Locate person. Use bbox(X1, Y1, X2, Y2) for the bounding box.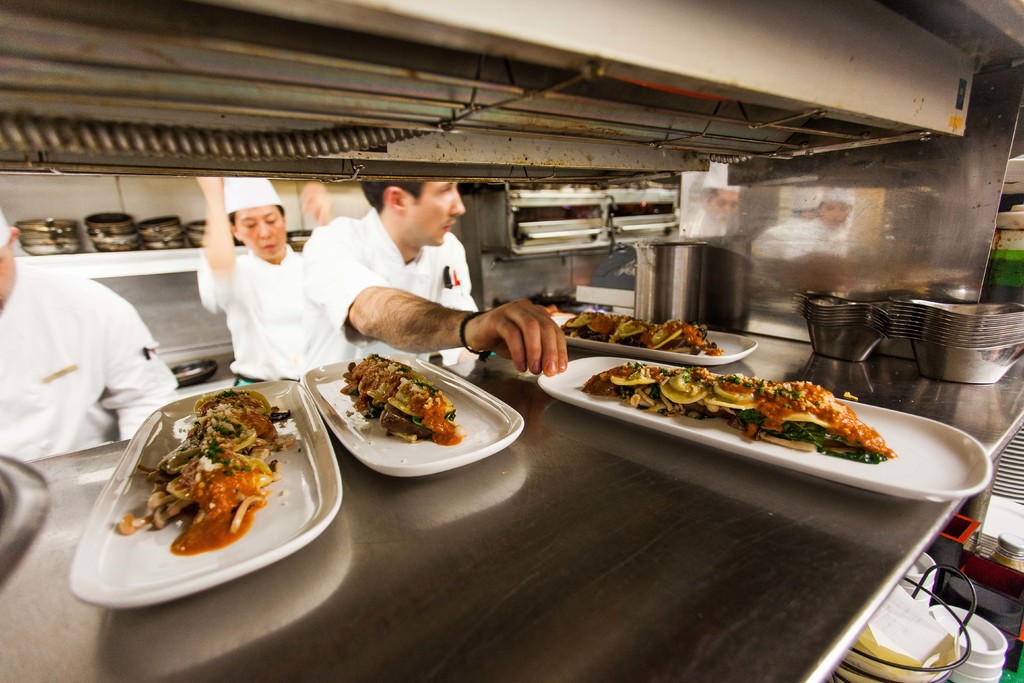
bbox(206, 185, 322, 407).
